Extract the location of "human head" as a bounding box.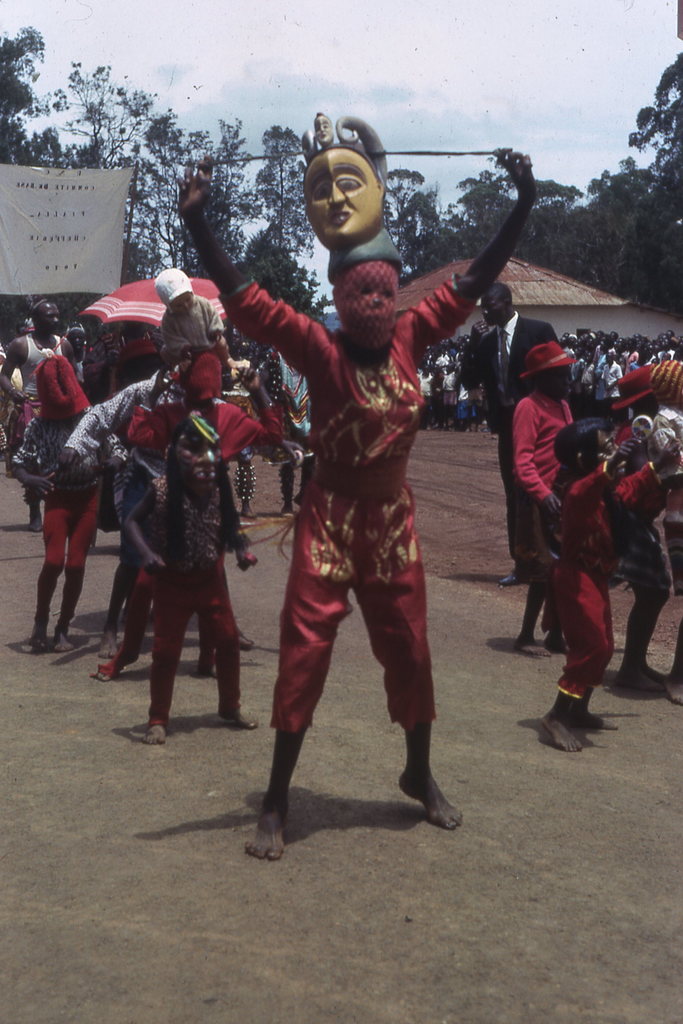
box=[151, 265, 197, 321].
